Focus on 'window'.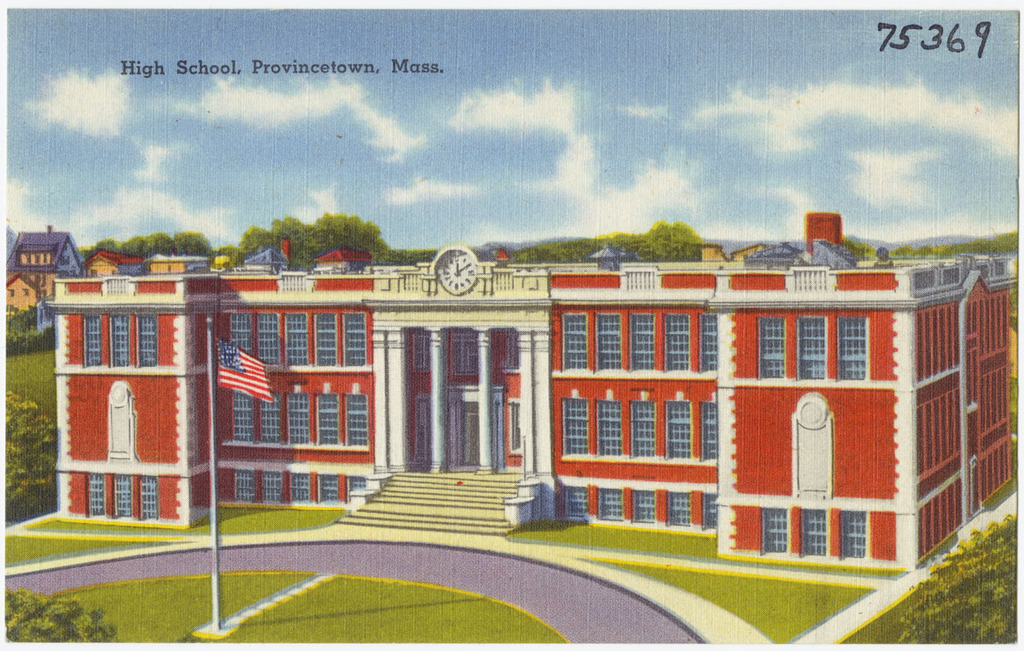
Focused at <region>800, 512, 829, 556</region>.
